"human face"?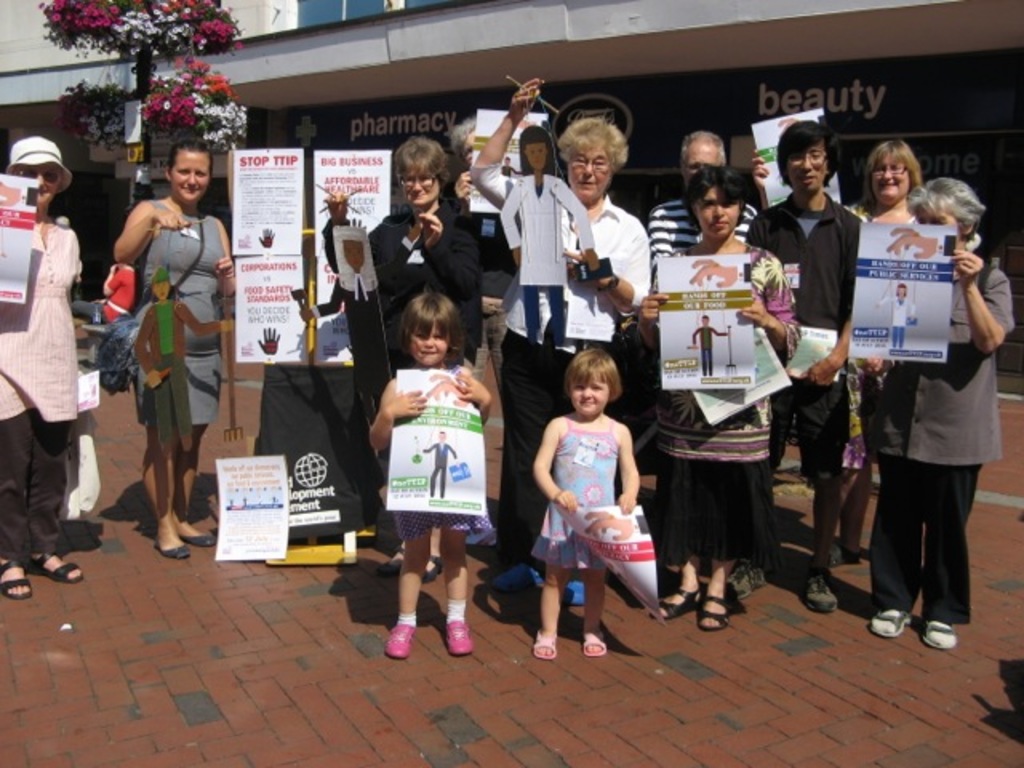
[left=525, top=141, right=547, bottom=173]
